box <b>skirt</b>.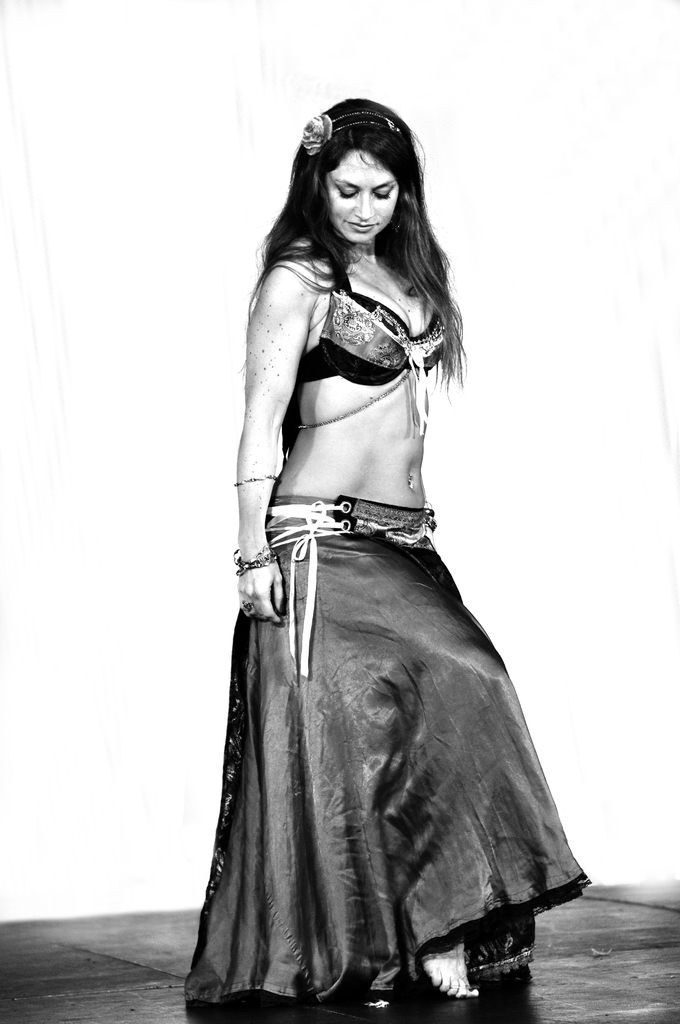
box=[185, 492, 597, 1001].
